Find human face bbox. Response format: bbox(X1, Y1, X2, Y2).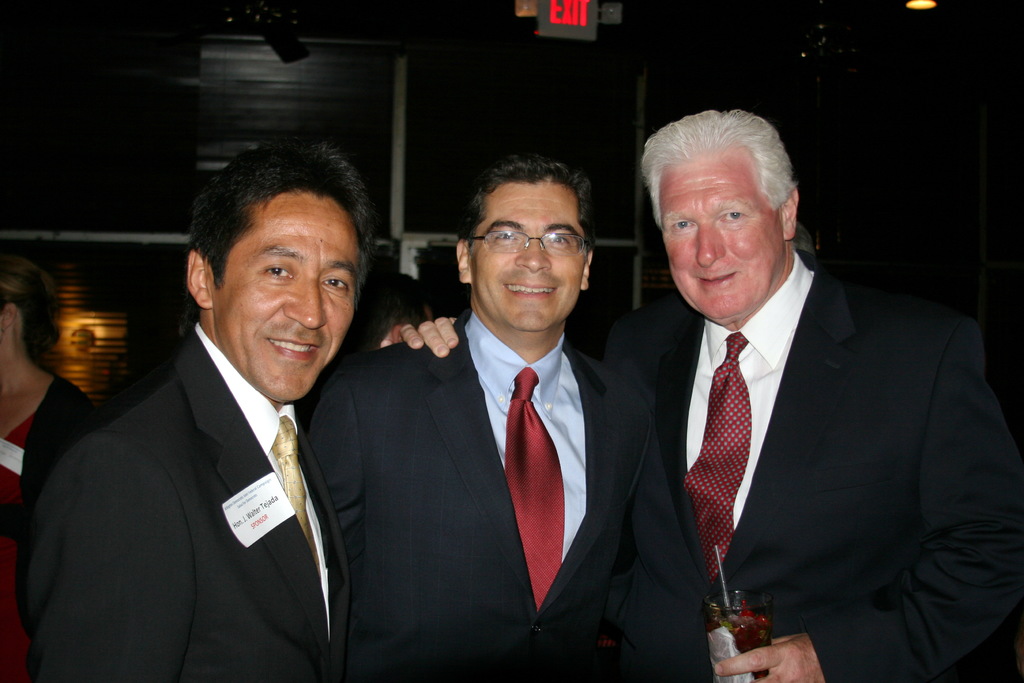
bbox(218, 192, 356, 401).
